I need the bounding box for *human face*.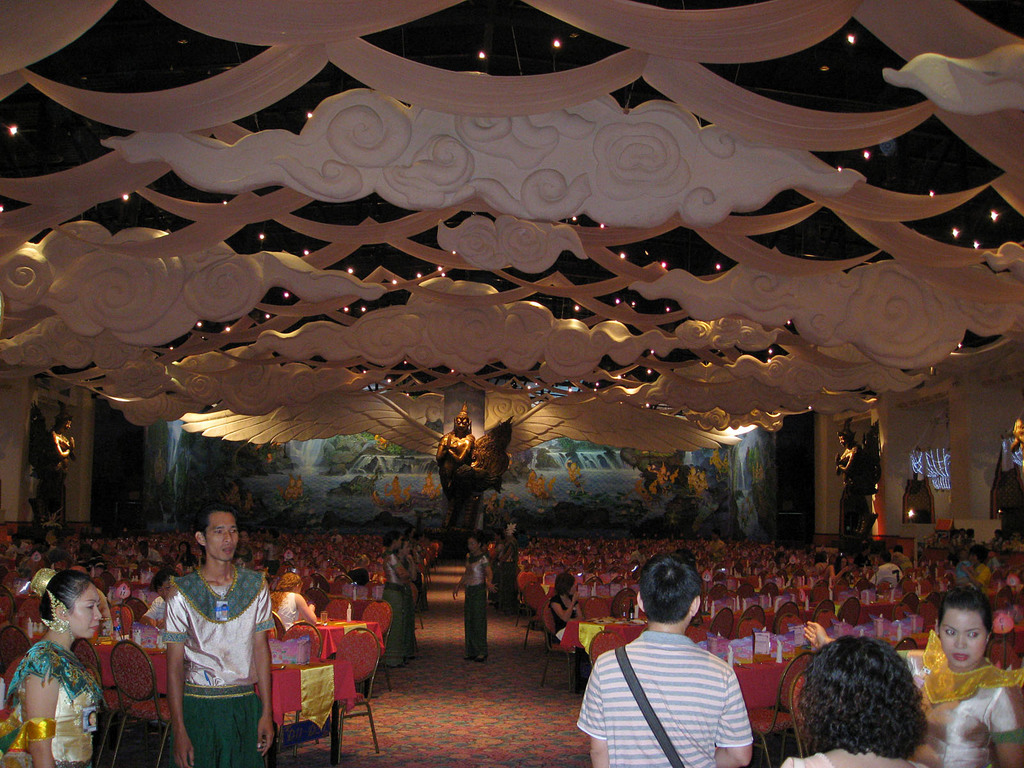
Here it is: bbox(203, 512, 236, 556).
